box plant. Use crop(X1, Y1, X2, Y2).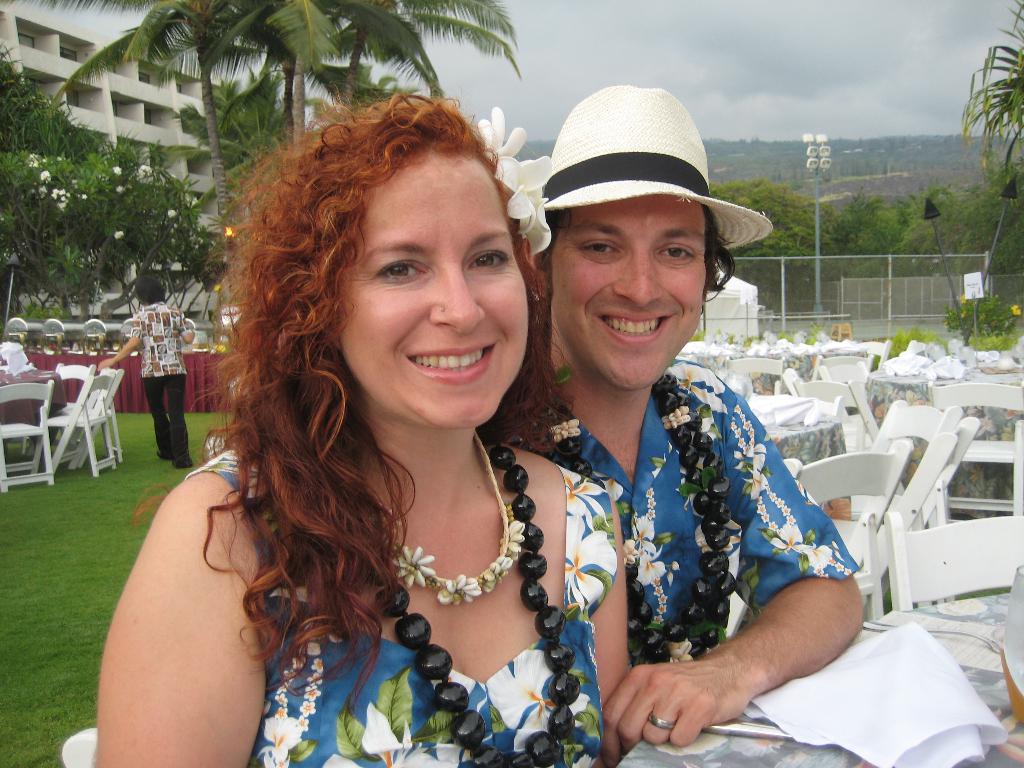
crop(872, 320, 1023, 378).
